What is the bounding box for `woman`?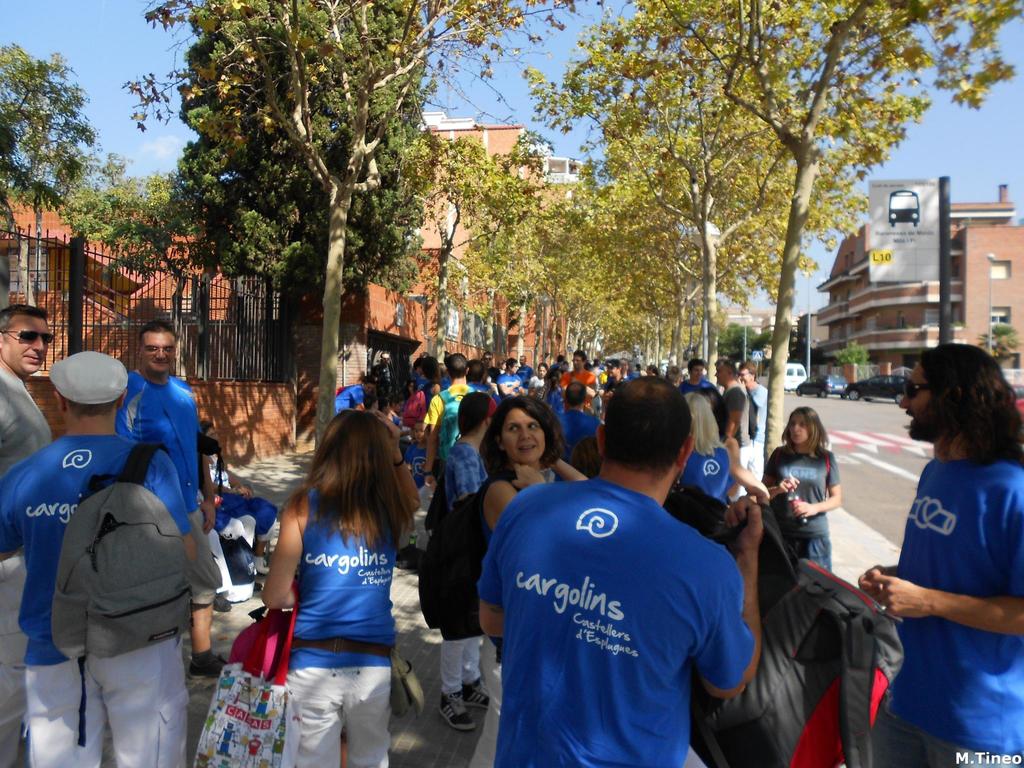
detection(757, 406, 844, 579).
